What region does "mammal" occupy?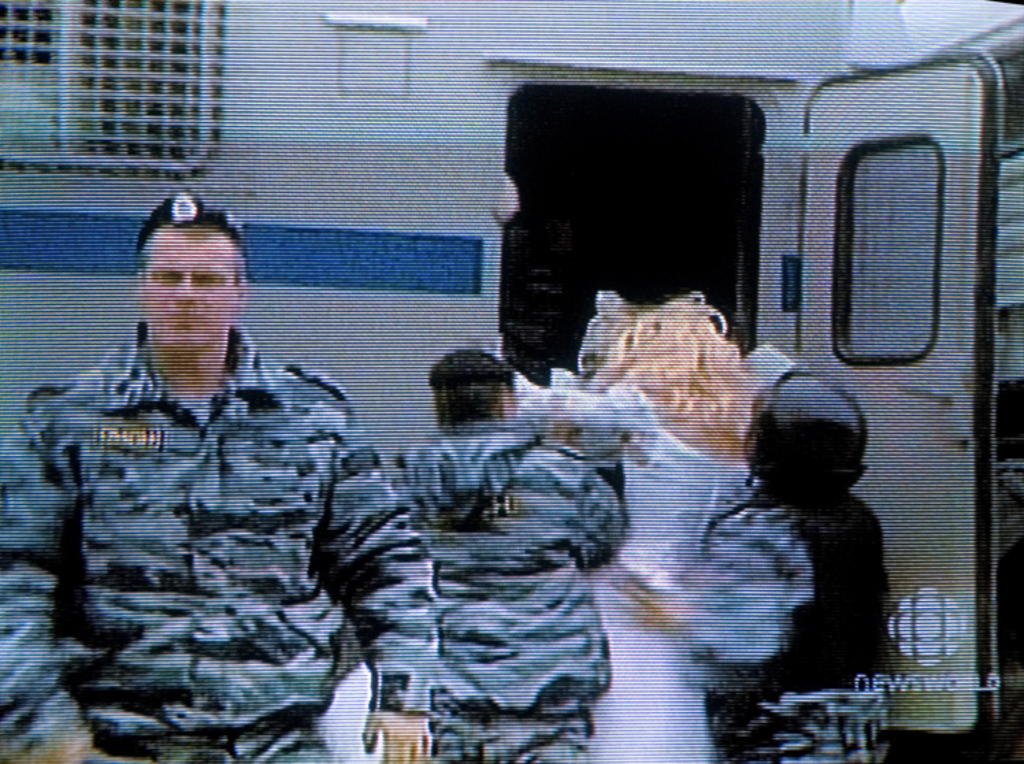
pyautogui.locateOnScreen(517, 283, 802, 761).
